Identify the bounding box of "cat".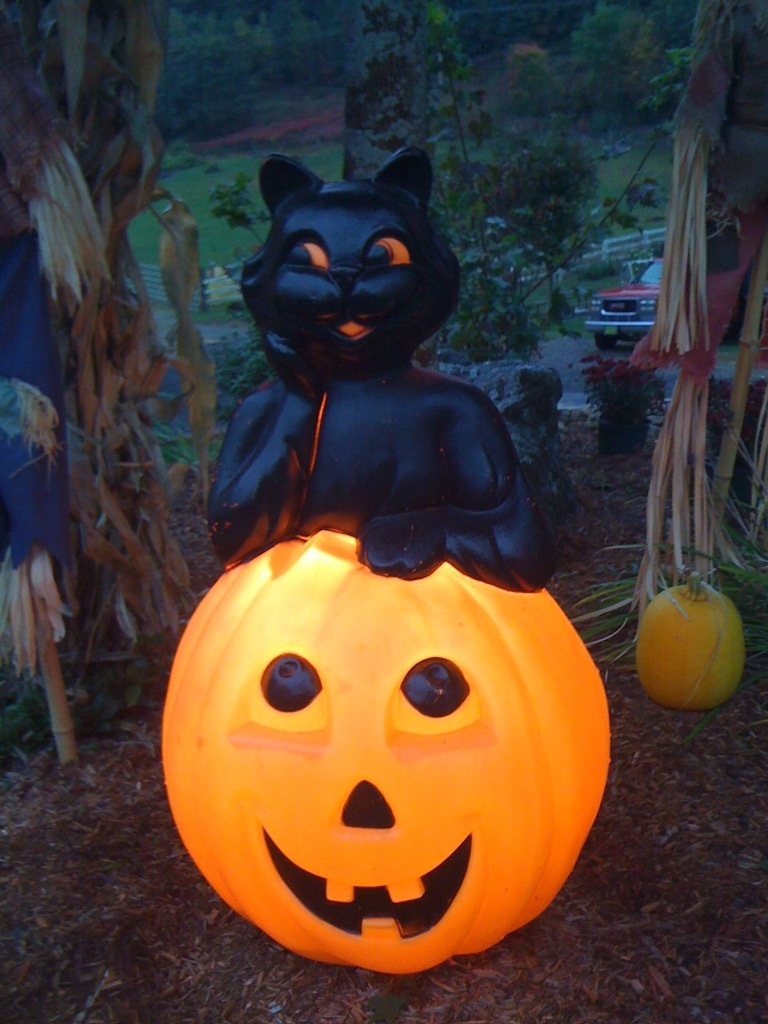
185:161:583:594.
